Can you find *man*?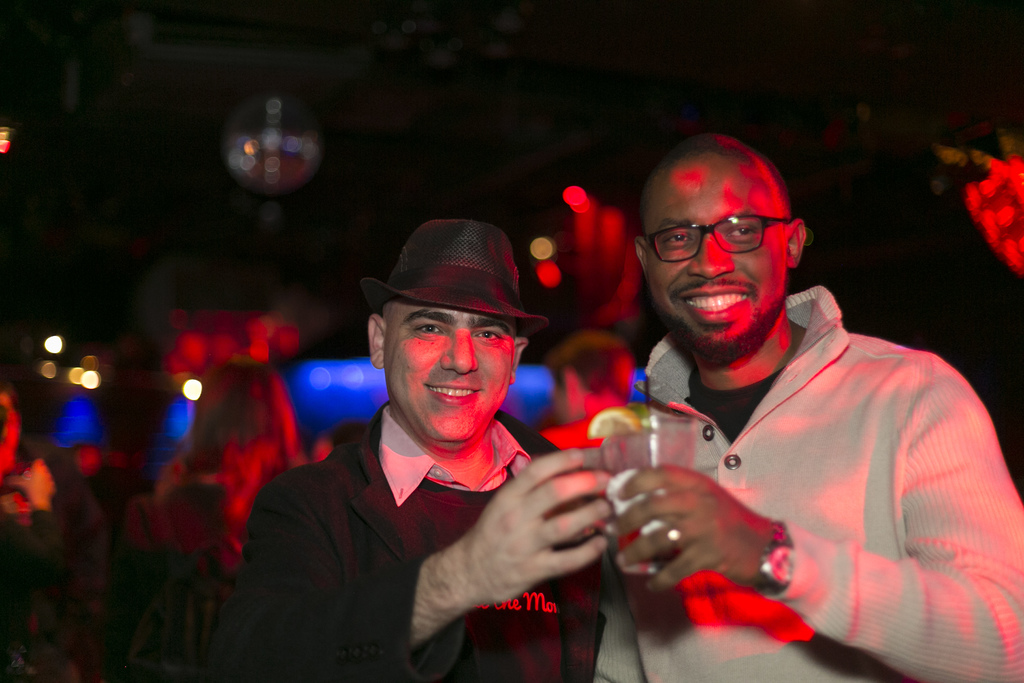
Yes, bounding box: crop(595, 131, 1023, 682).
